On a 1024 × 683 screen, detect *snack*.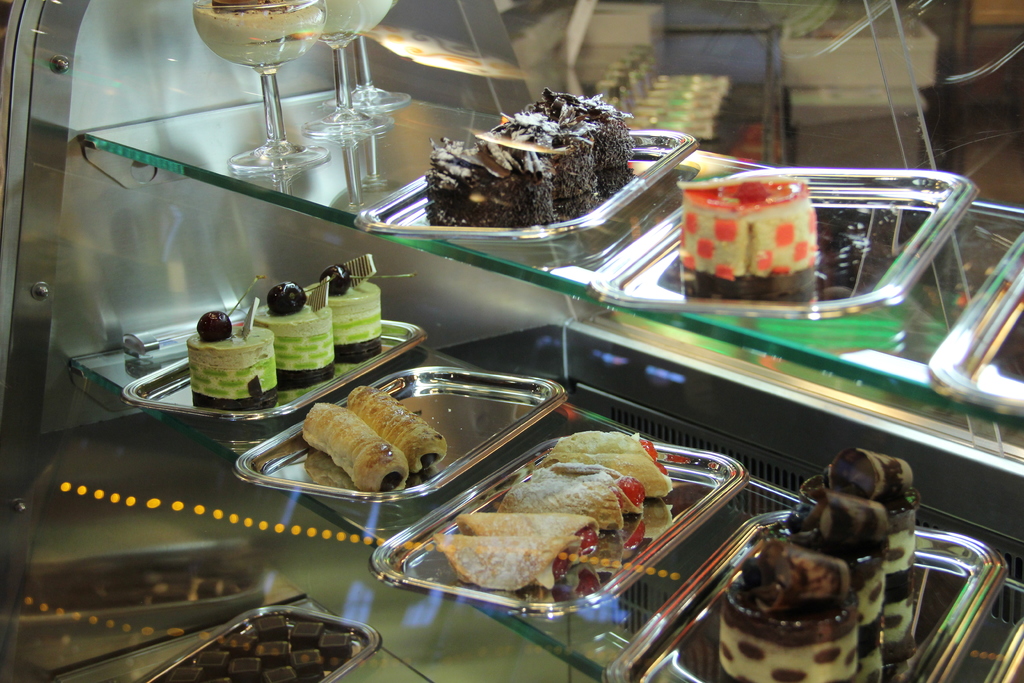
x1=431 y1=531 x2=584 y2=592.
